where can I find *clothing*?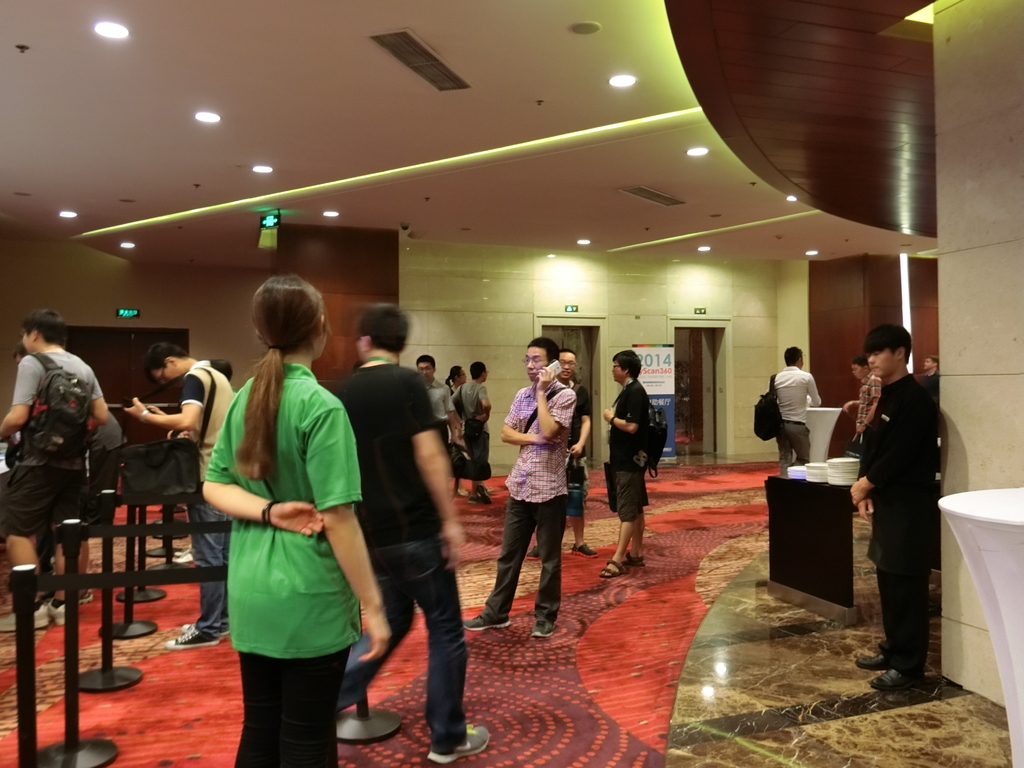
You can find it at left=417, top=381, right=456, bottom=457.
